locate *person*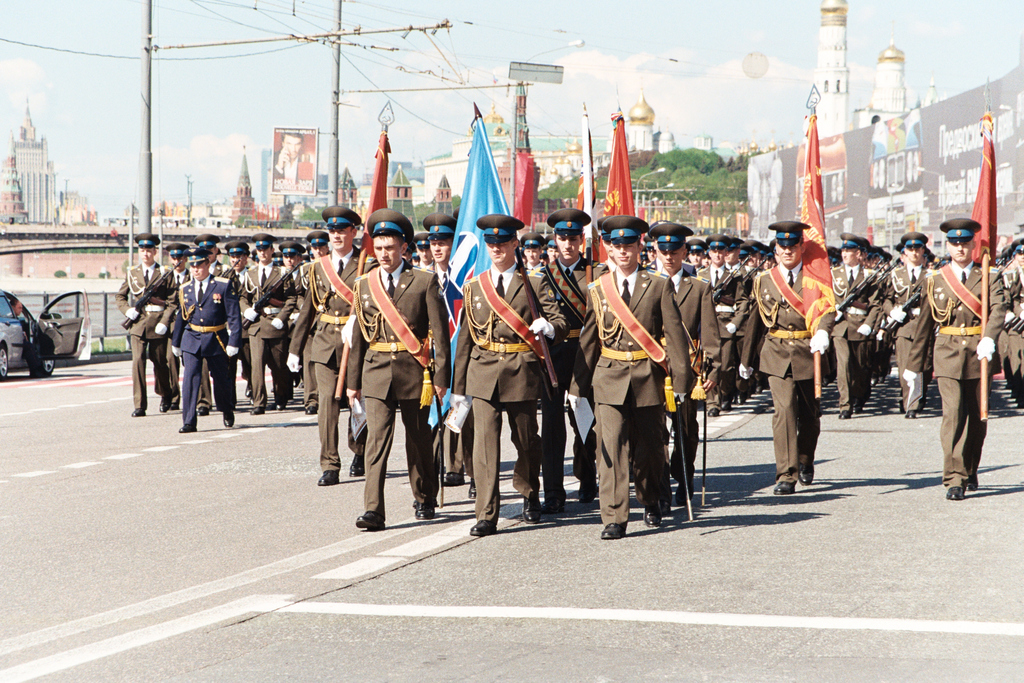
<region>730, 240, 771, 395</region>
